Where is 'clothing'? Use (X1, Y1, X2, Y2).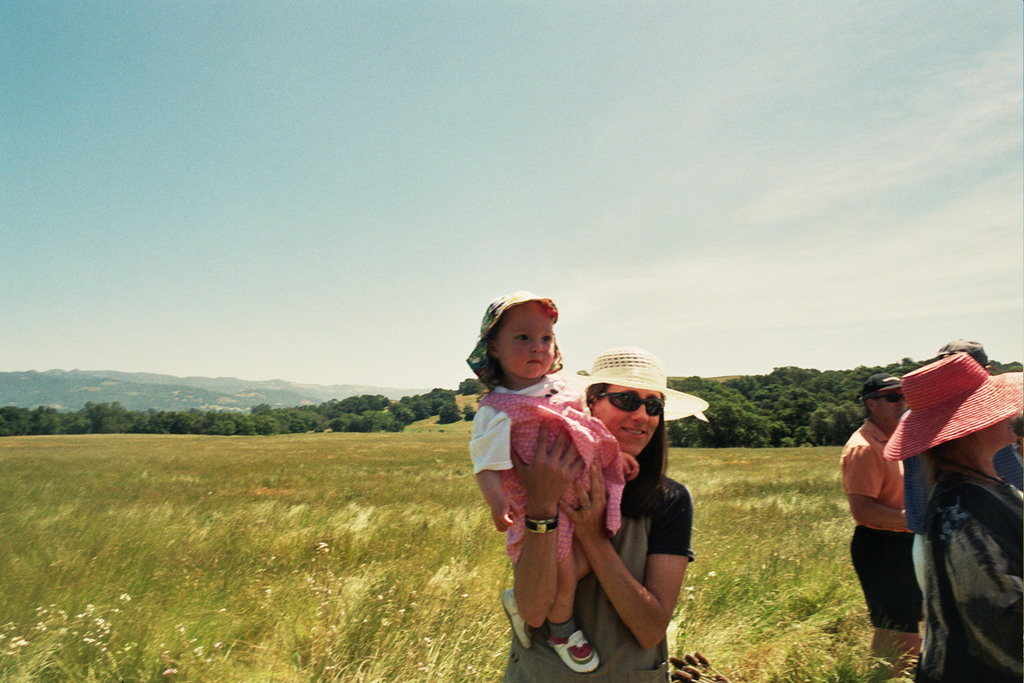
(916, 457, 1023, 682).
